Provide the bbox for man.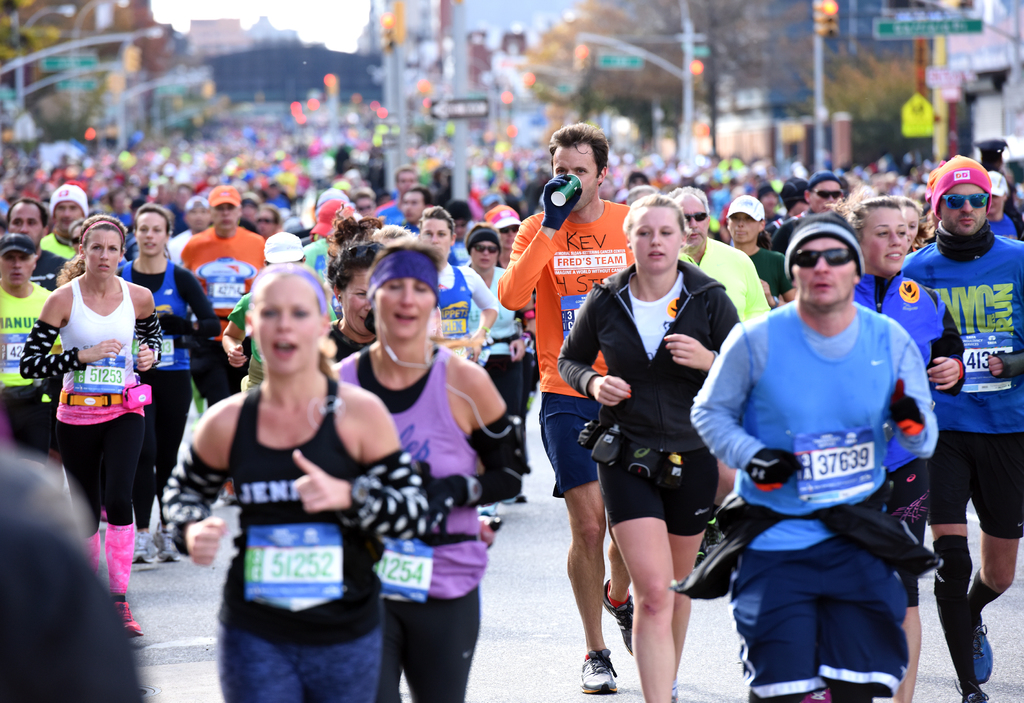
locate(0, 235, 60, 446).
